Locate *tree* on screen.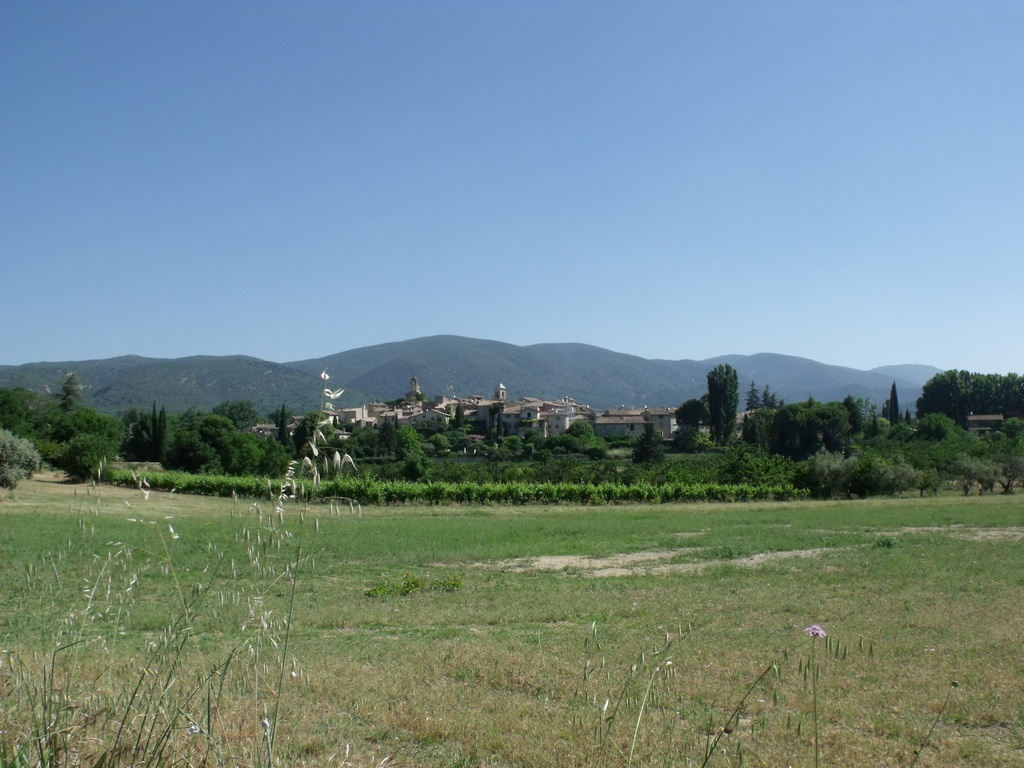
On screen at select_region(882, 381, 899, 423).
